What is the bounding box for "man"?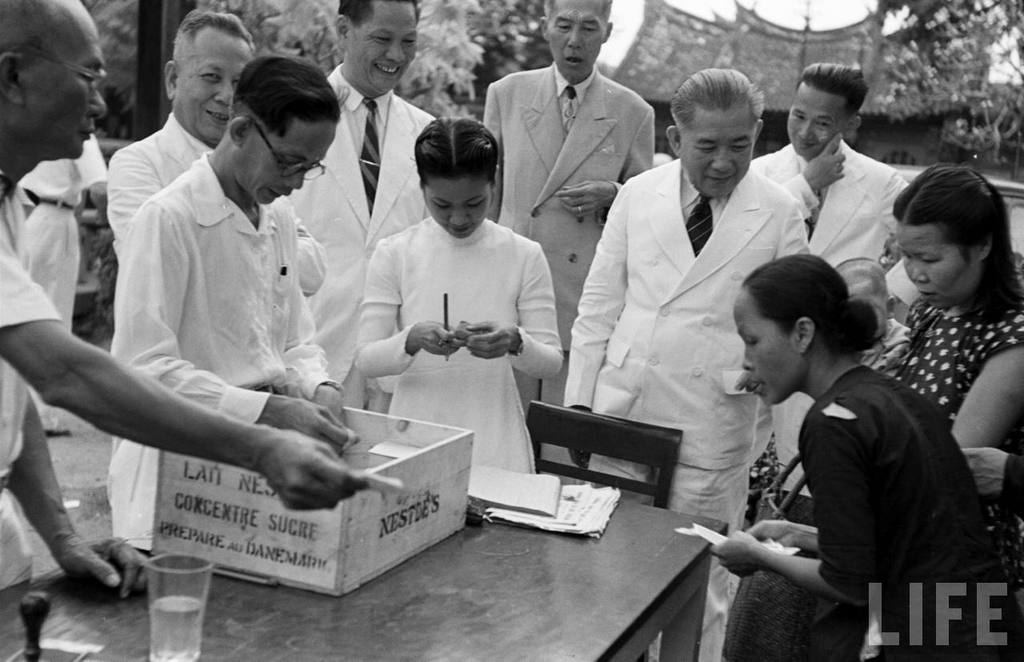
{"left": 110, "top": 55, "right": 359, "bottom": 558}.
